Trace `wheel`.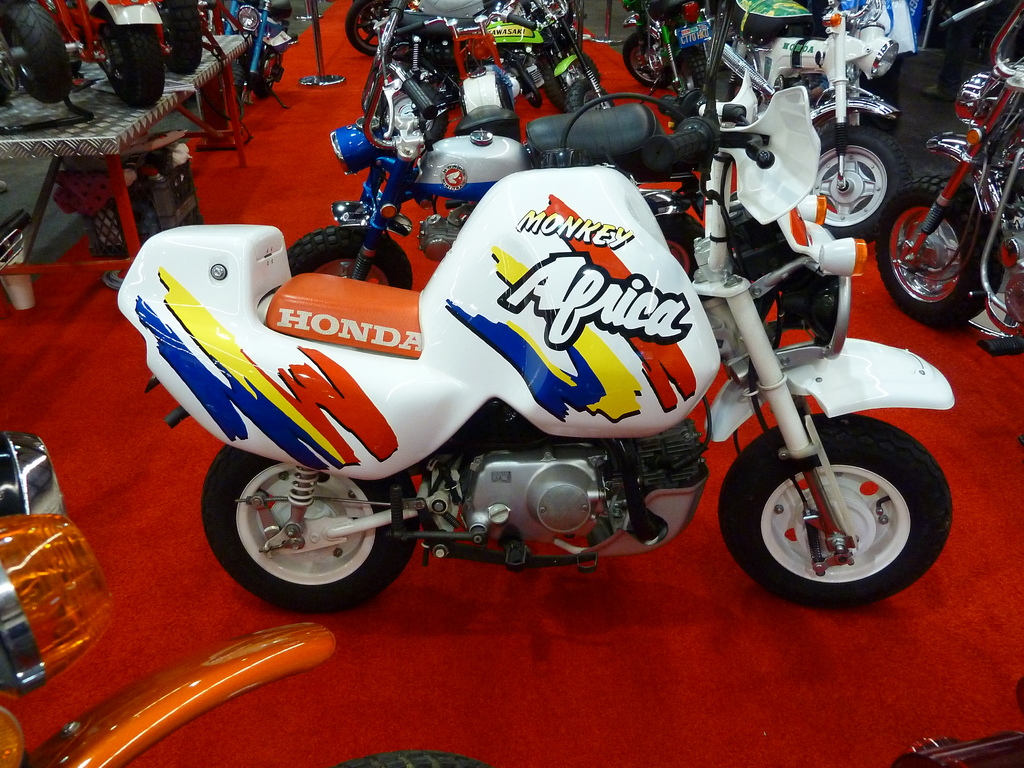
Traced to (x1=543, y1=49, x2=603, y2=111).
